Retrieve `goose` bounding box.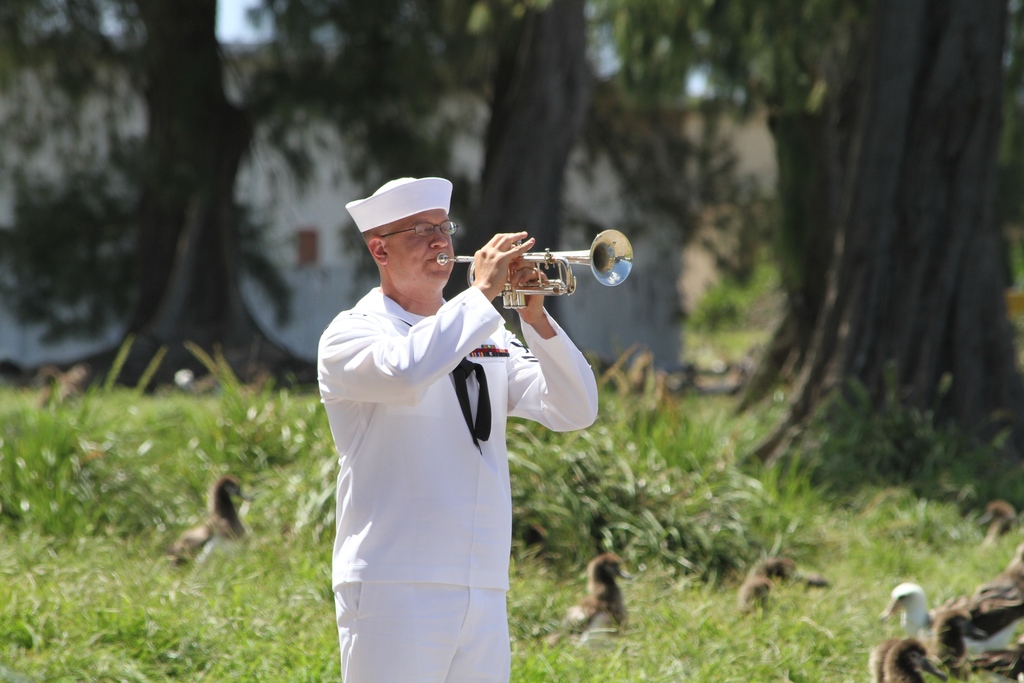
Bounding box: (left=880, top=639, right=940, bottom=682).
